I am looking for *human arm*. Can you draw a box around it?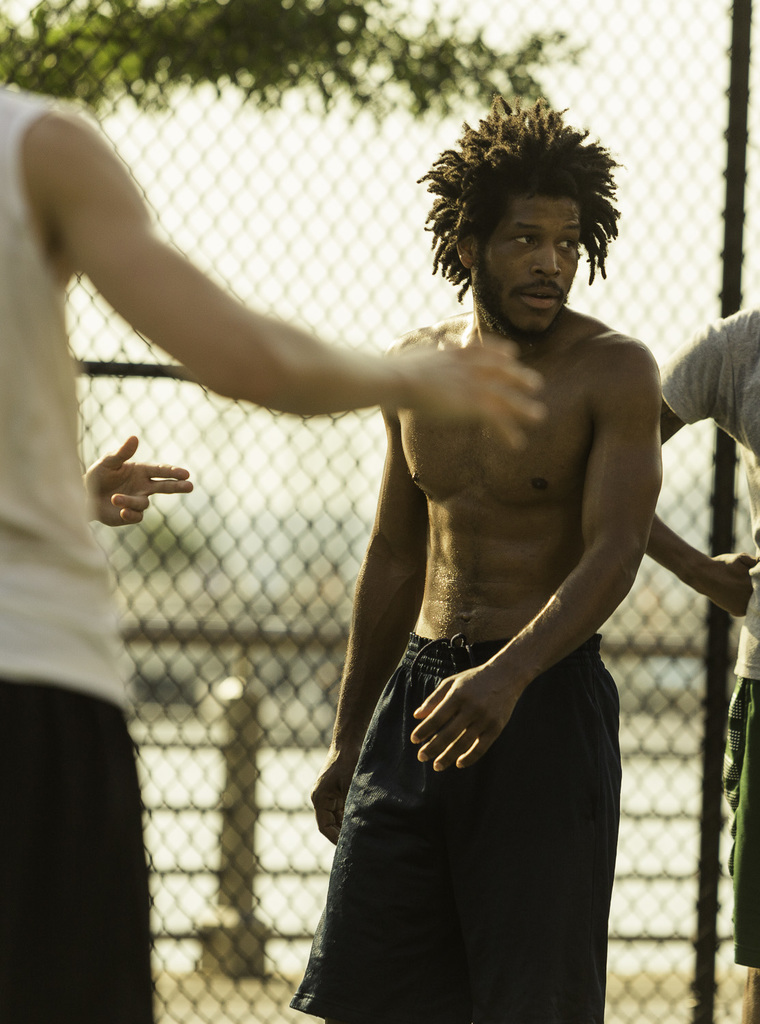
Sure, the bounding box is bbox(42, 128, 400, 554).
